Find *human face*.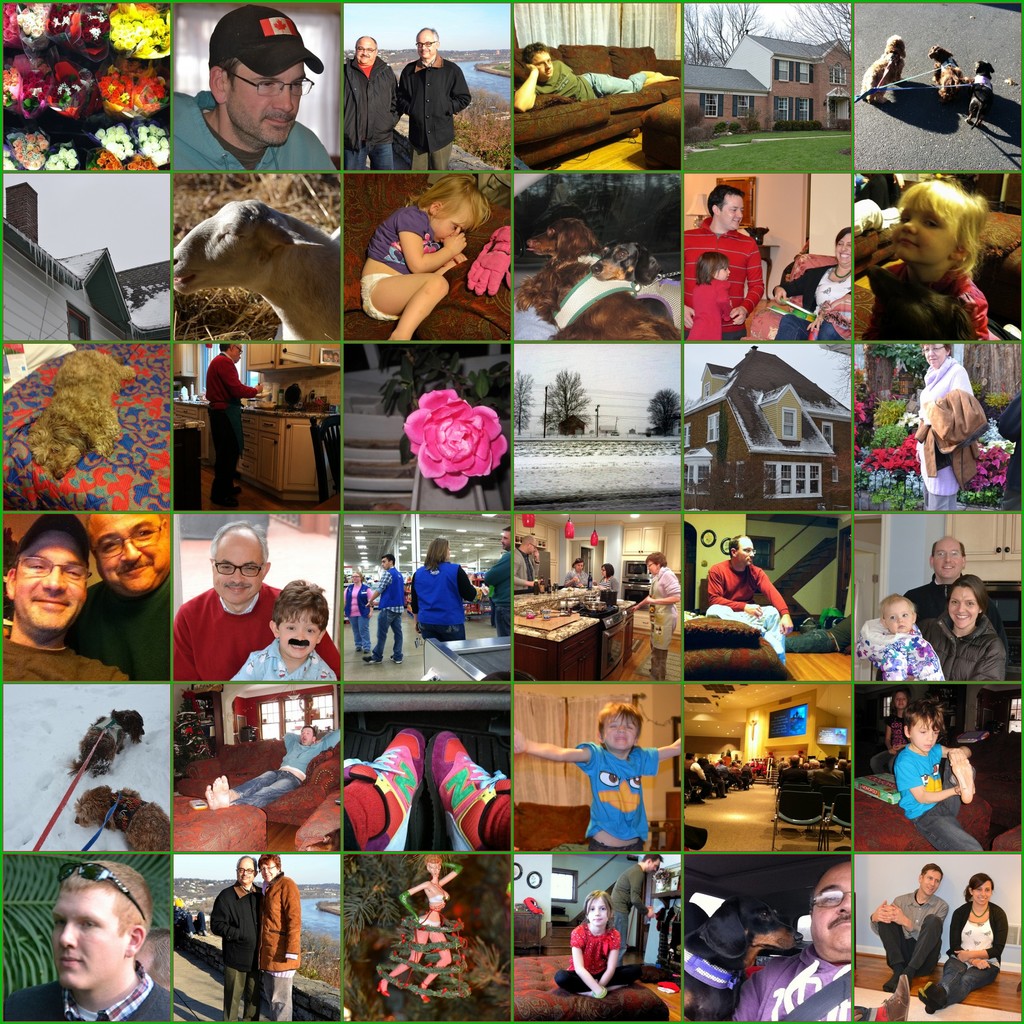
rect(10, 547, 80, 627).
